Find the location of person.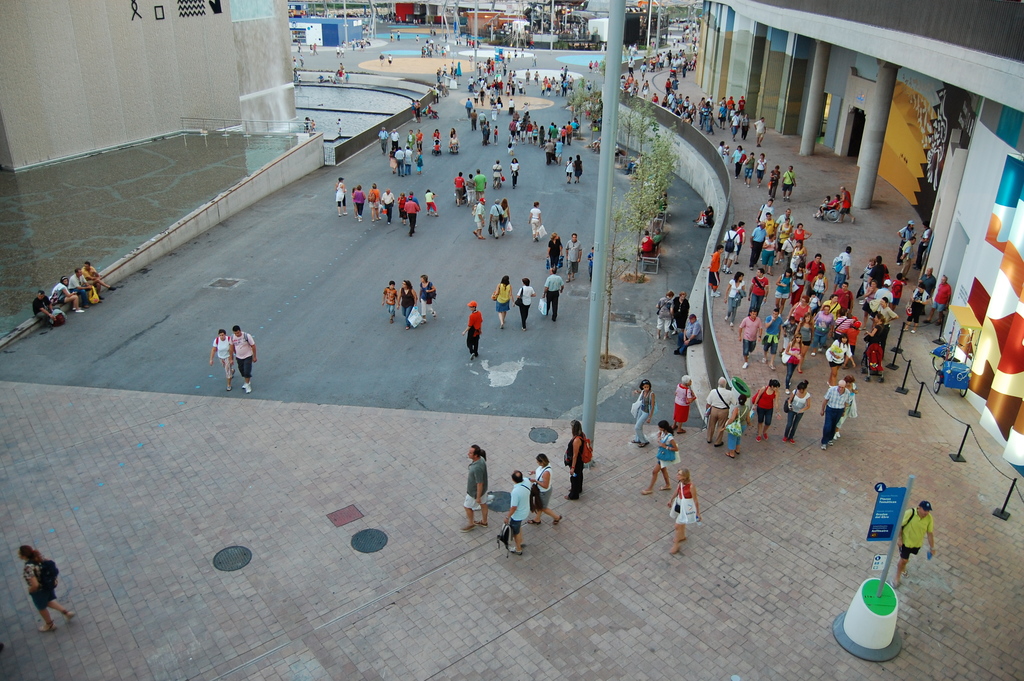
Location: 352 184 366 220.
